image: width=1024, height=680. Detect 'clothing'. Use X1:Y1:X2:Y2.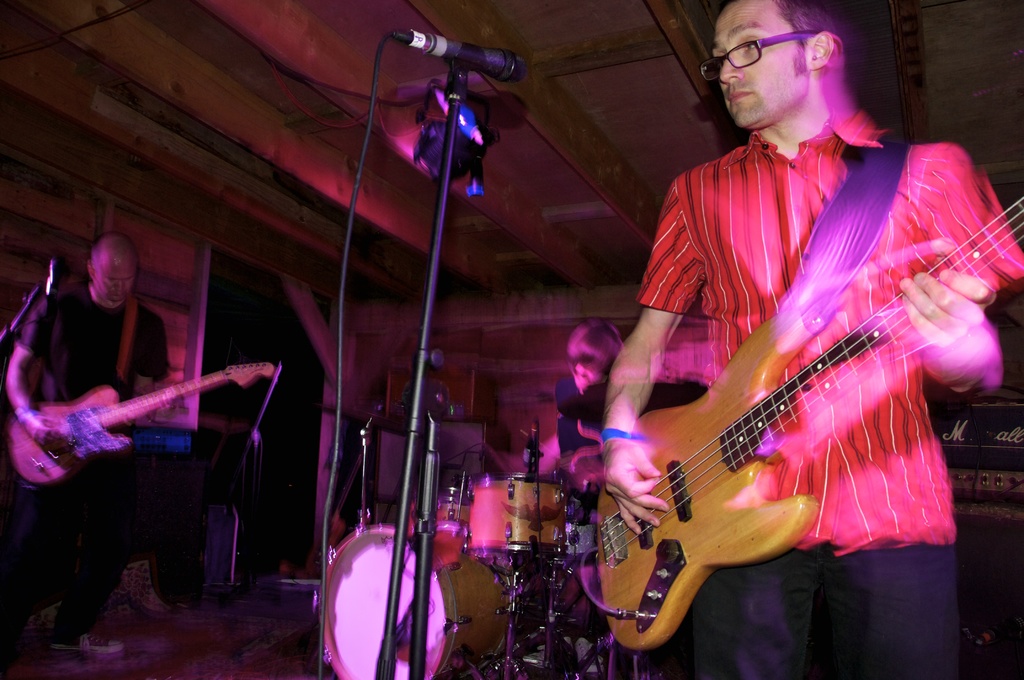
633:65:976:649.
